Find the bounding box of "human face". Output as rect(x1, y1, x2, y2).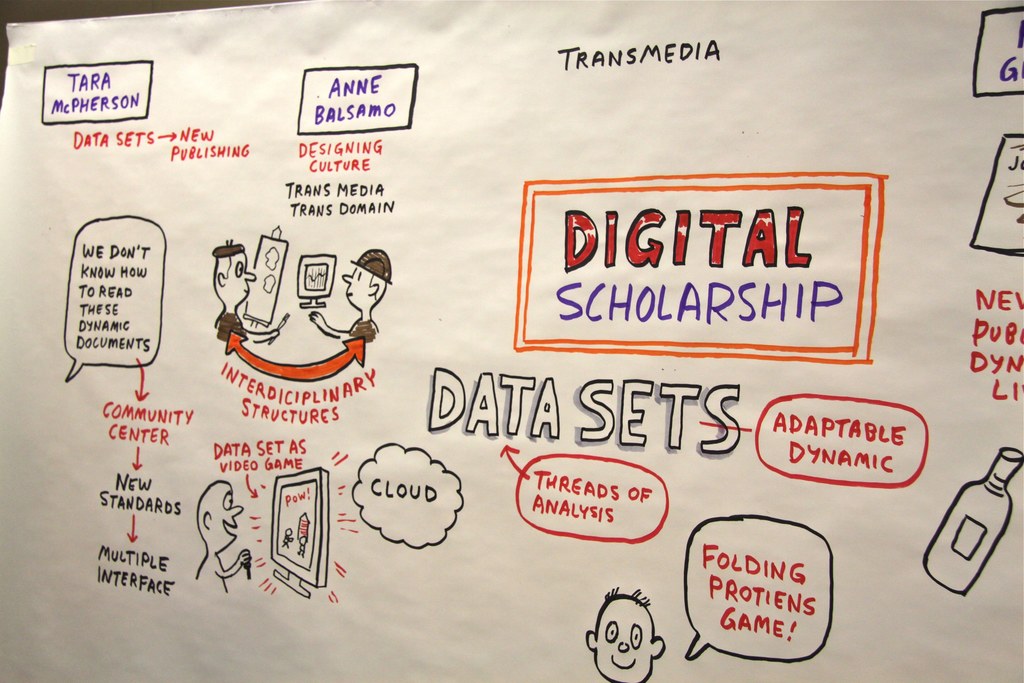
rect(596, 600, 657, 680).
